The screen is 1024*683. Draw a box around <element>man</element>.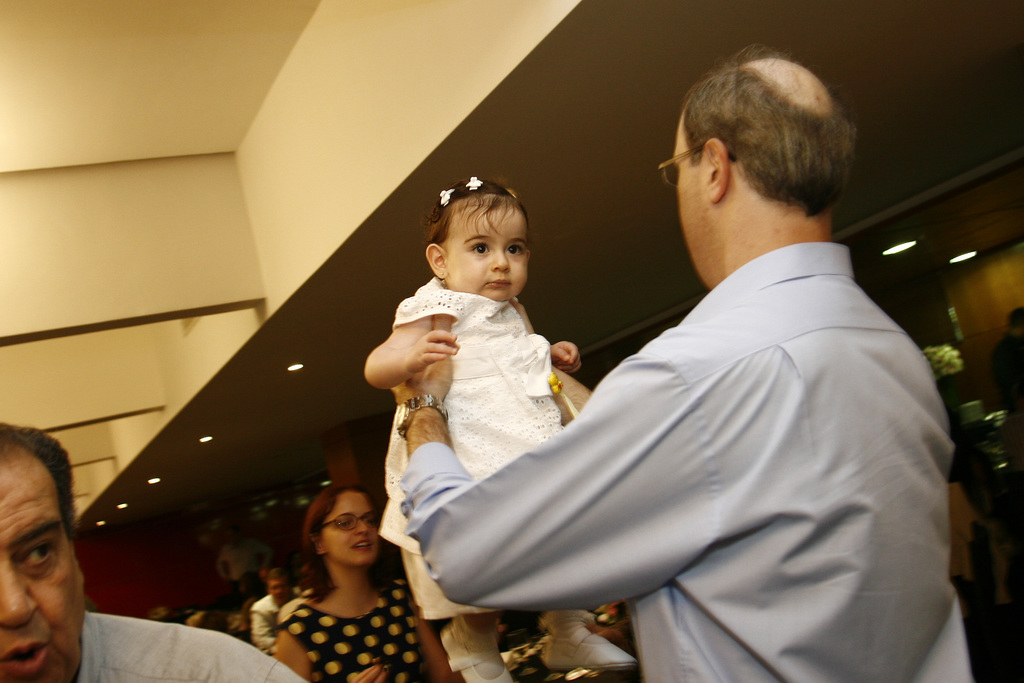
(left=248, top=572, right=315, bottom=654).
